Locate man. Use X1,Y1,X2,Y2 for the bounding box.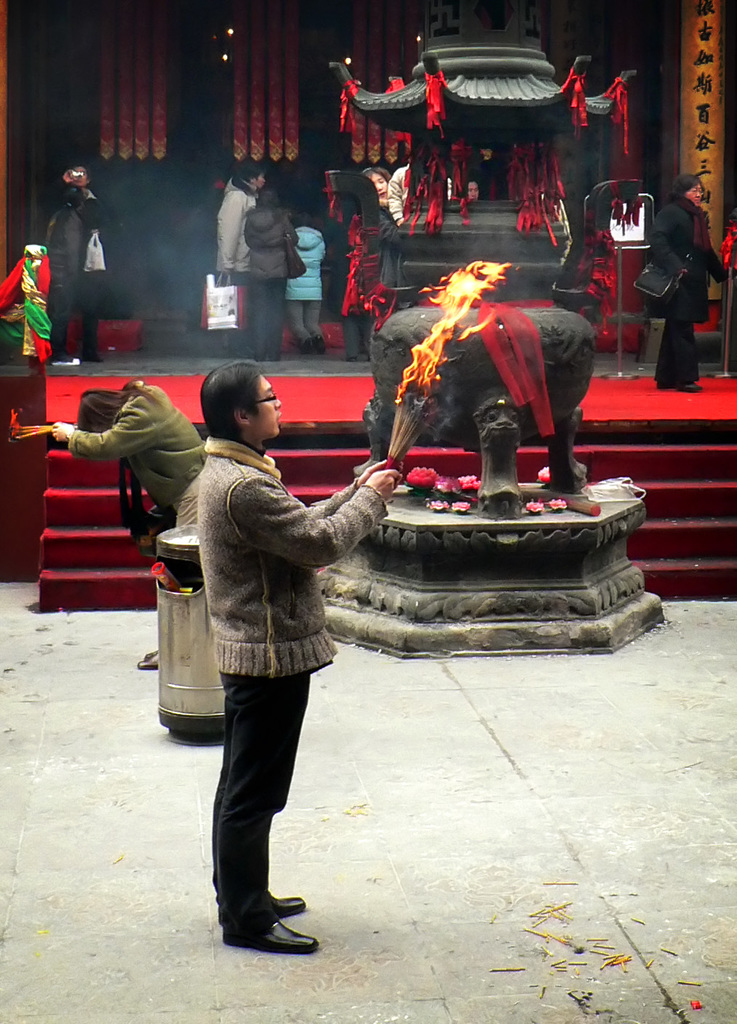
468,179,479,200.
